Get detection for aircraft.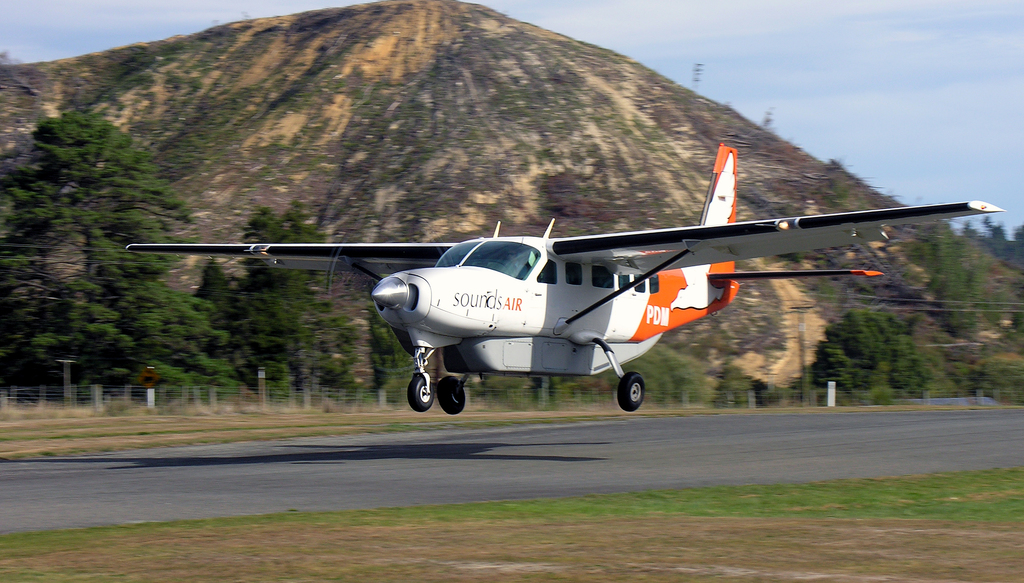
Detection: [119, 139, 1004, 411].
